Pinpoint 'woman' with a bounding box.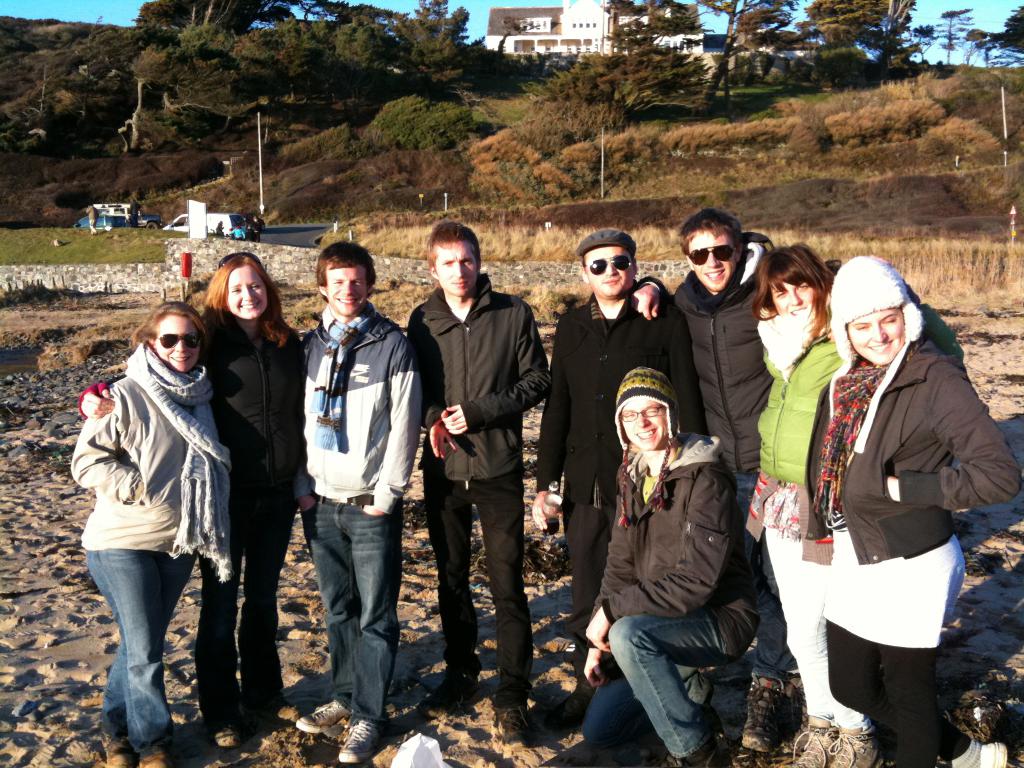
[748,239,973,767].
